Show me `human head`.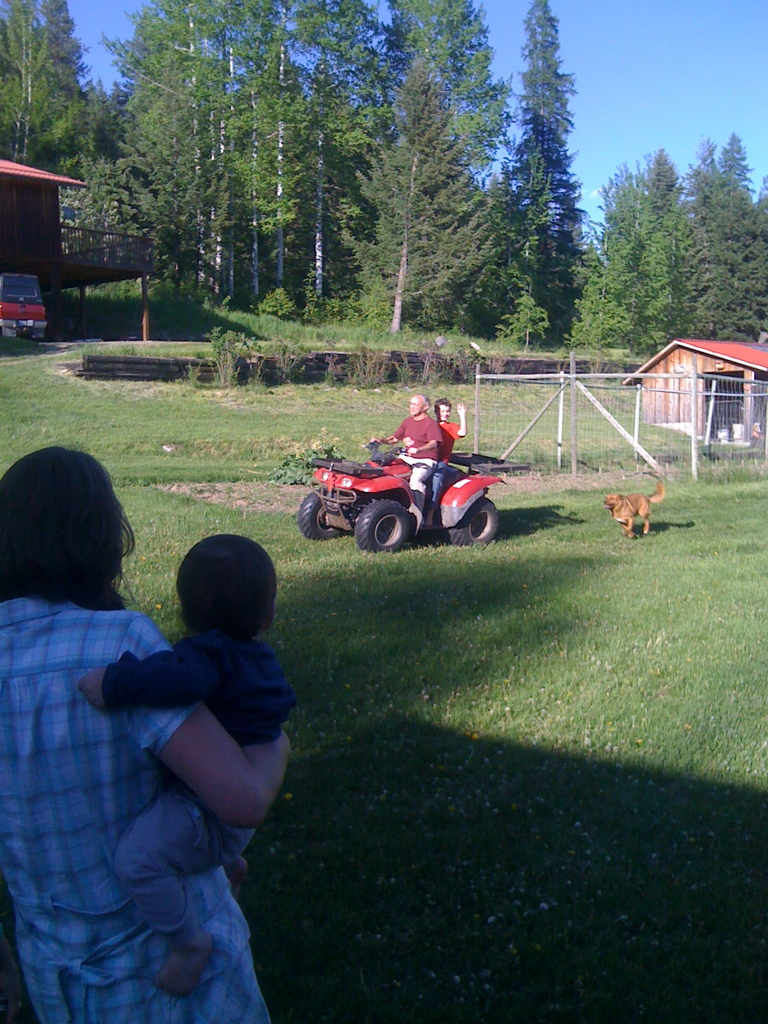
`human head` is here: box=[175, 532, 278, 637].
